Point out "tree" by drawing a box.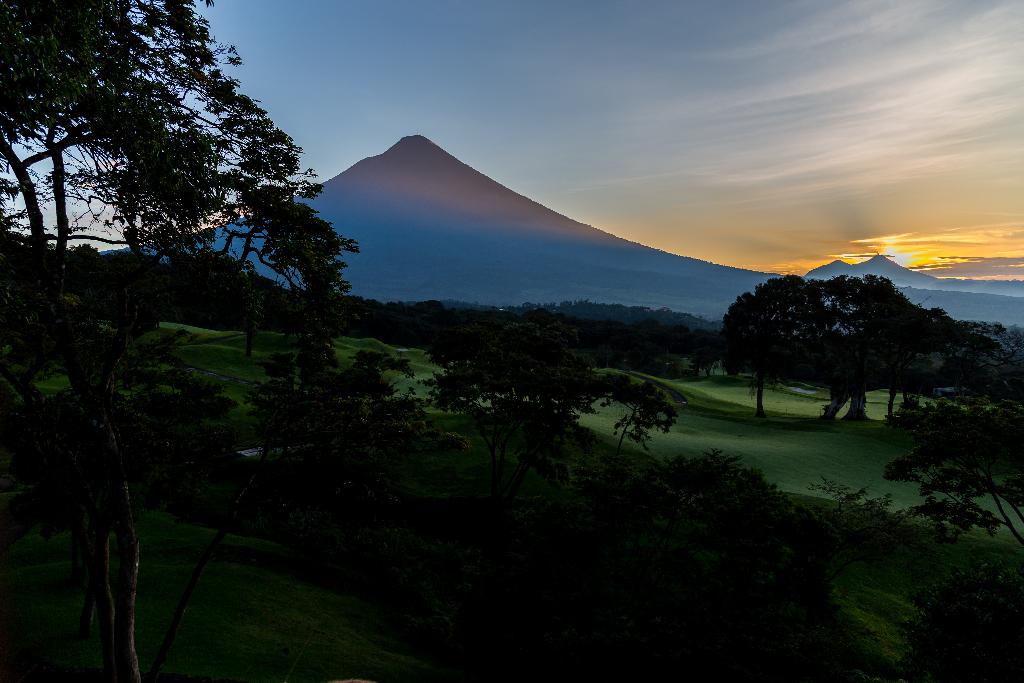
[left=884, top=393, right=1023, bottom=541].
